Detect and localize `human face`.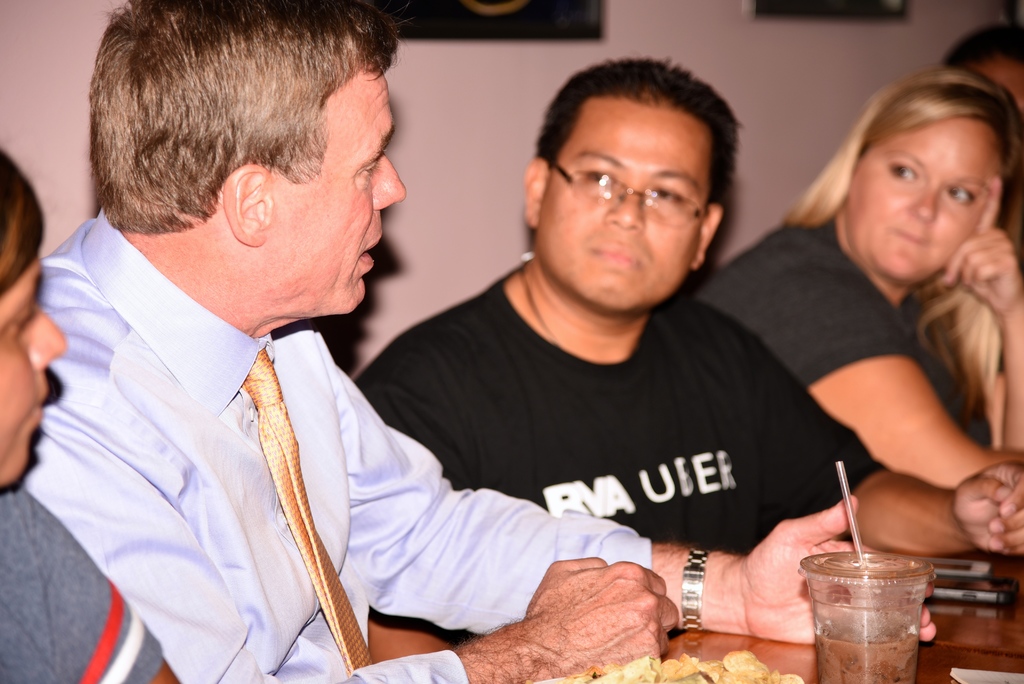
Localized at box(847, 113, 997, 286).
